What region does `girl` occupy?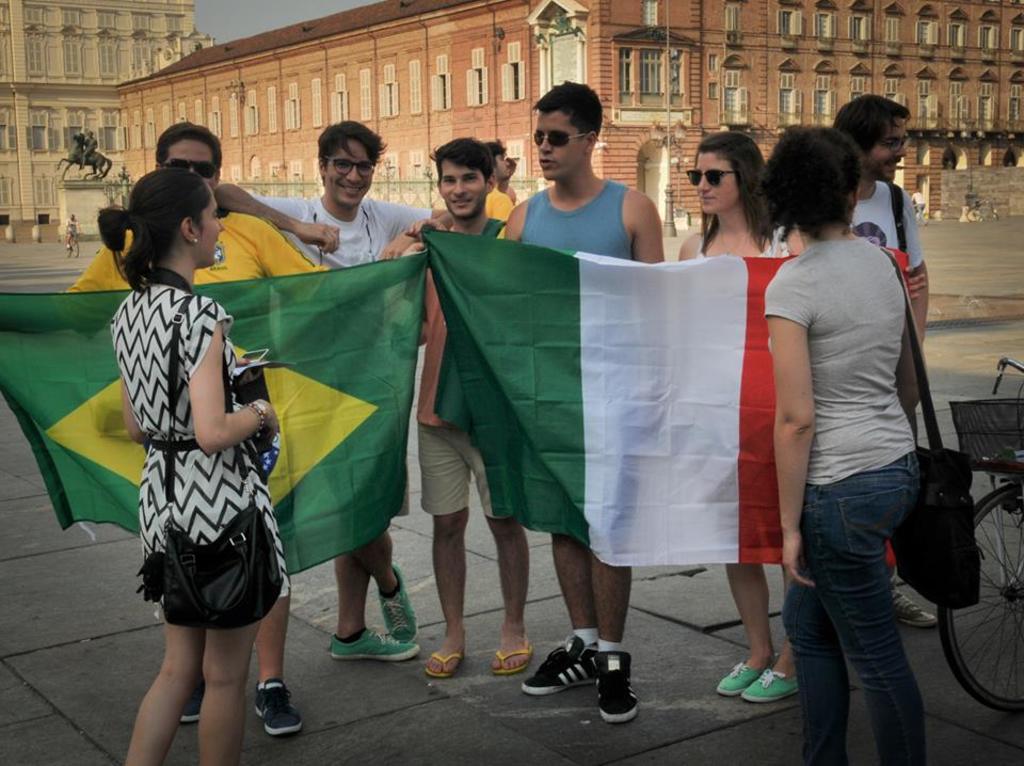
bbox=[674, 128, 804, 704].
